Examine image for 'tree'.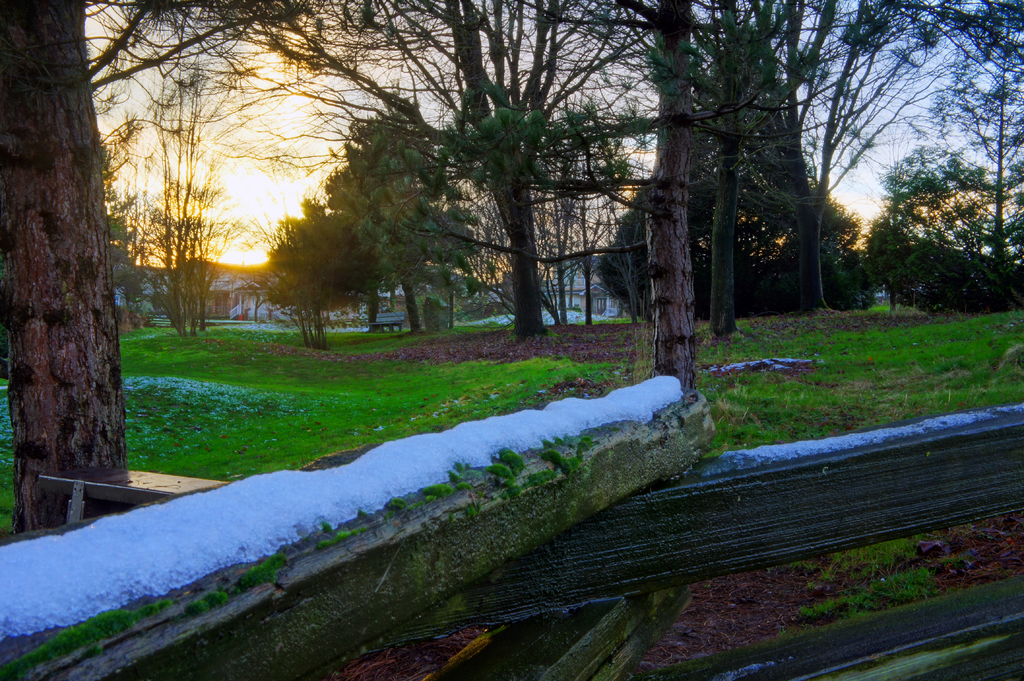
Examination result: {"x1": 886, "y1": 0, "x2": 1023, "y2": 320}.
